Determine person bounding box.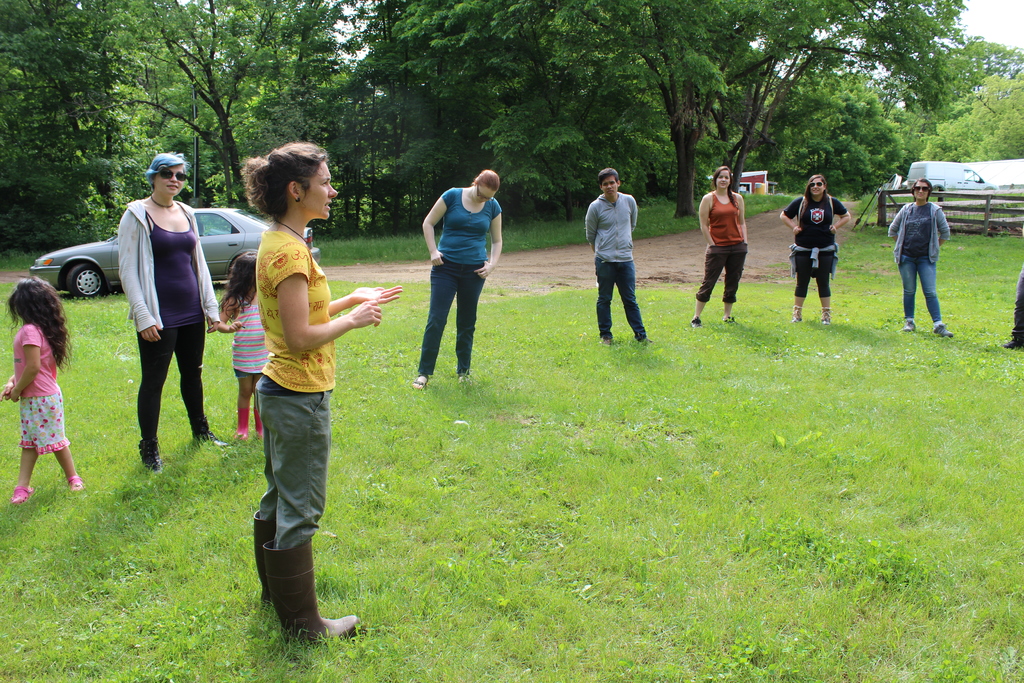
Determined: (x1=1002, y1=259, x2=1023, y2=347).
